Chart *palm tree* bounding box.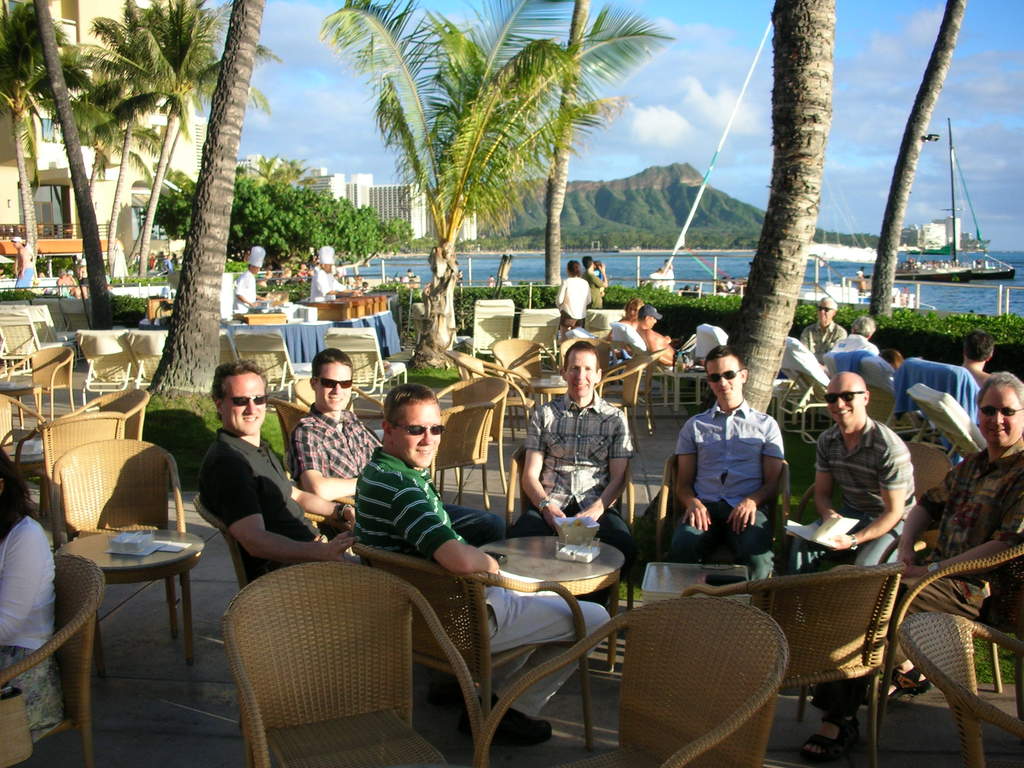
Charted: 360,0,574,311.
